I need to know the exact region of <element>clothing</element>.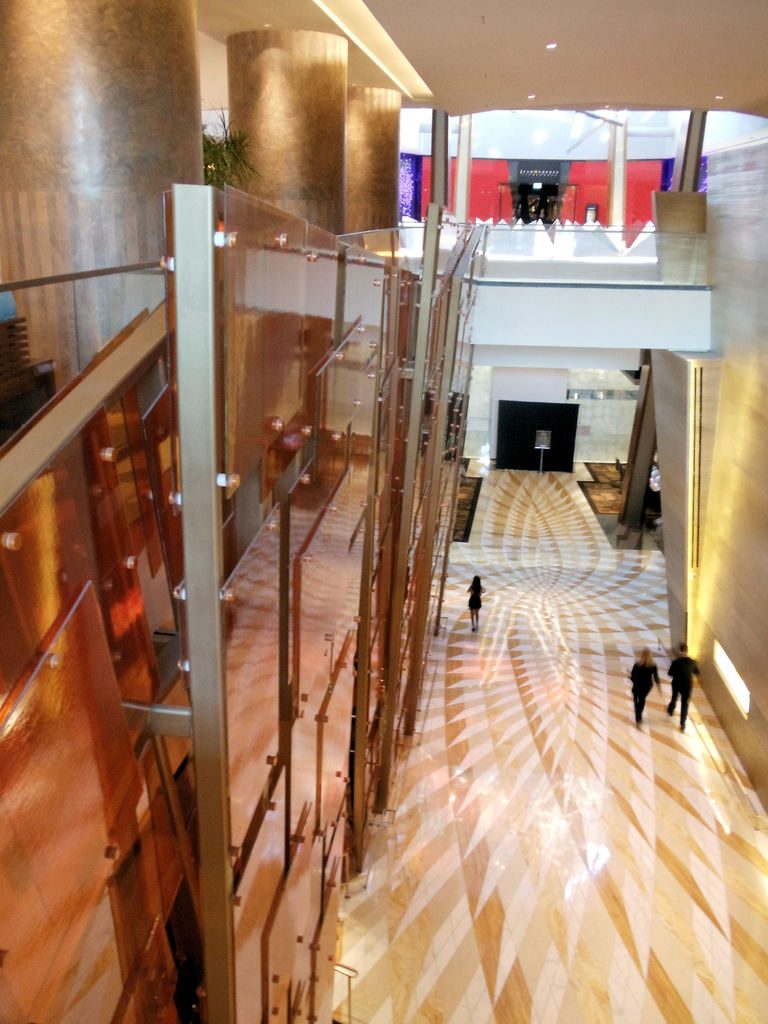
Region: 664/662/704/689.
